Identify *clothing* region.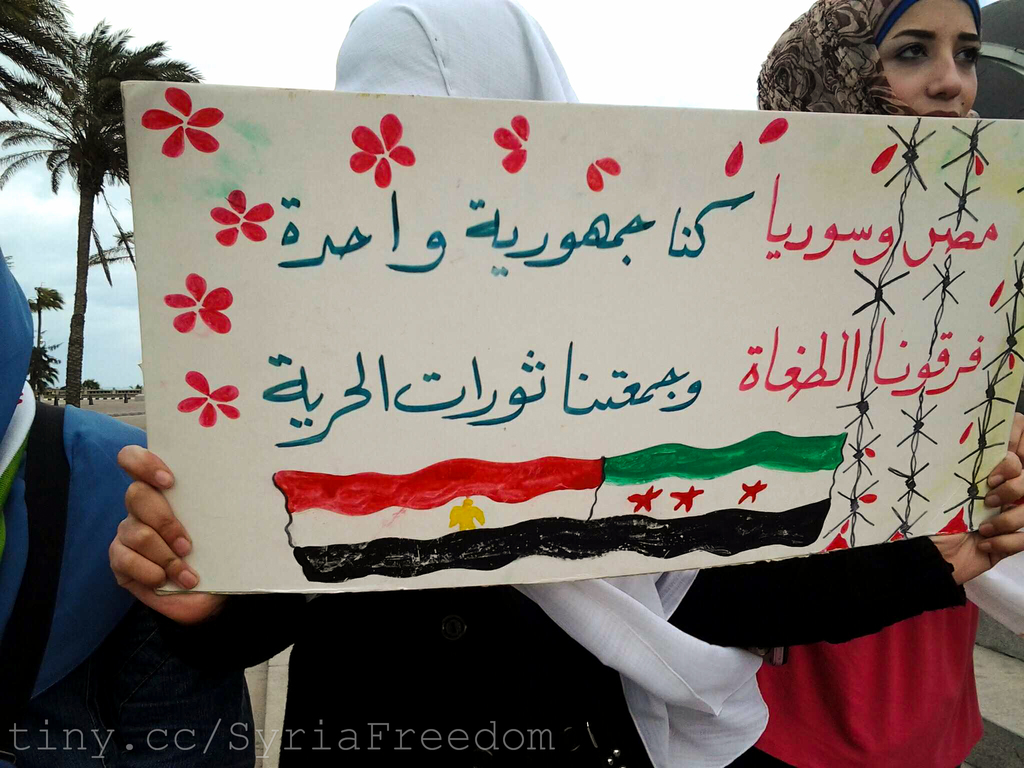
Region: detection(749, 600, 986, 767).
